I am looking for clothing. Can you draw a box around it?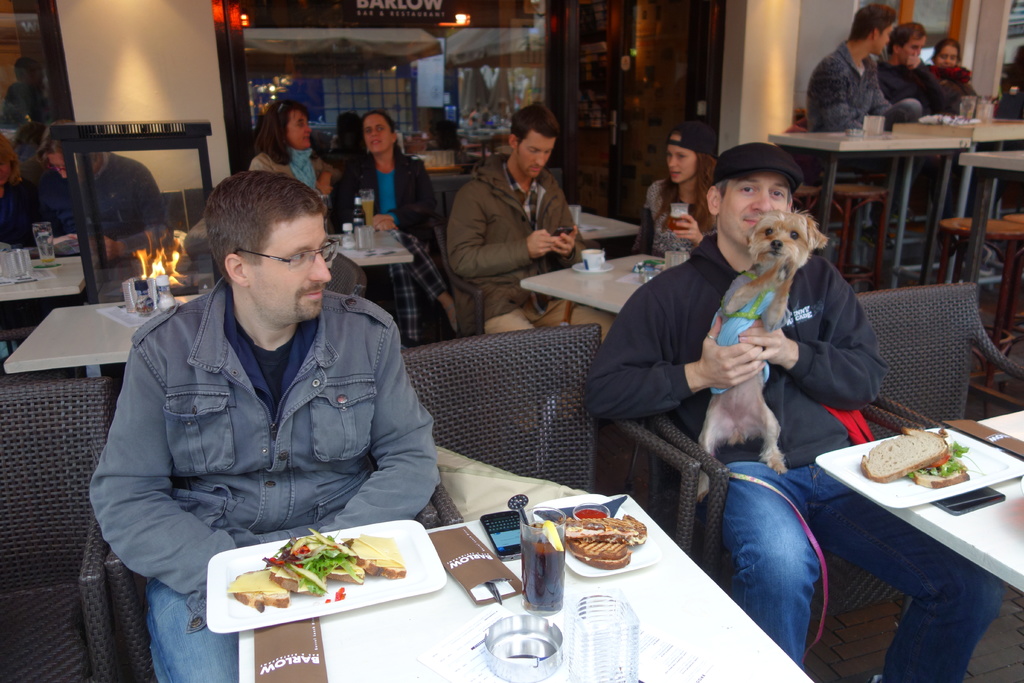
Sure, the bounding box is <bbox>936, 55, 978, 121</bbox>.
